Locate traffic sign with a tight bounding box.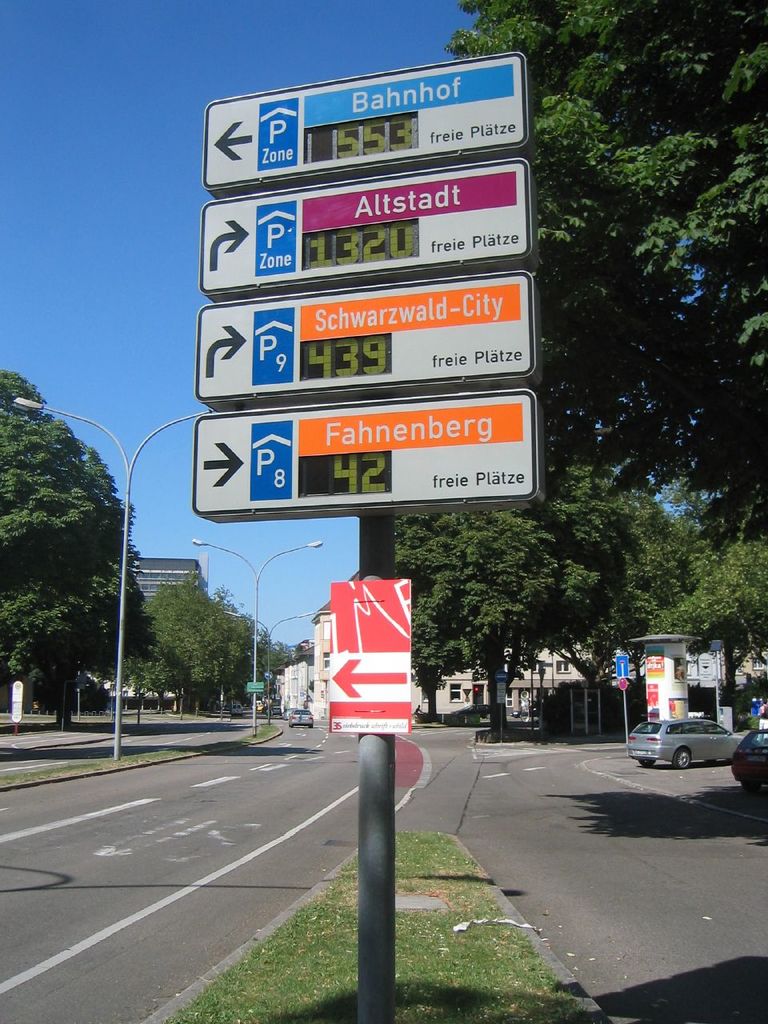
(left=330, top=577, right=411, bottom=737).
